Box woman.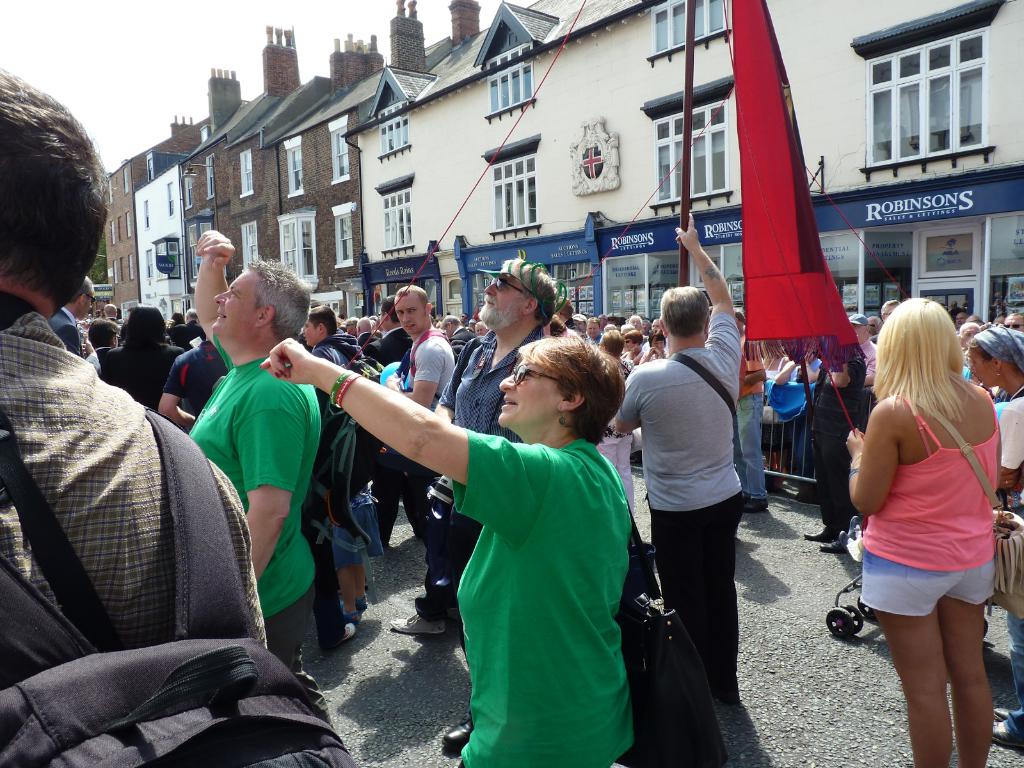
select_region(255, 326, 640, 767).
